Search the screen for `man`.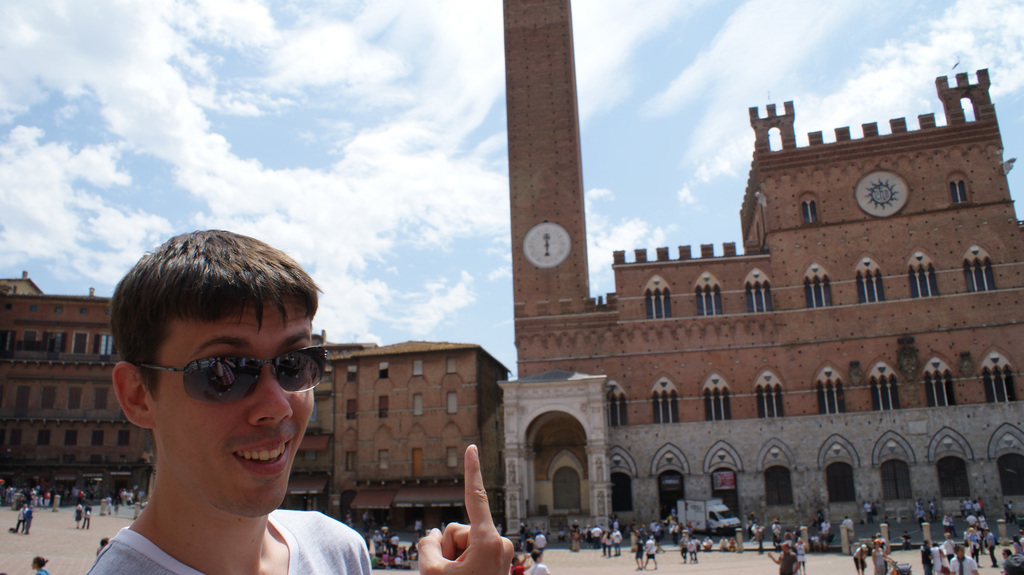
Found at left=21, top=504, right=33, bottom=533.
